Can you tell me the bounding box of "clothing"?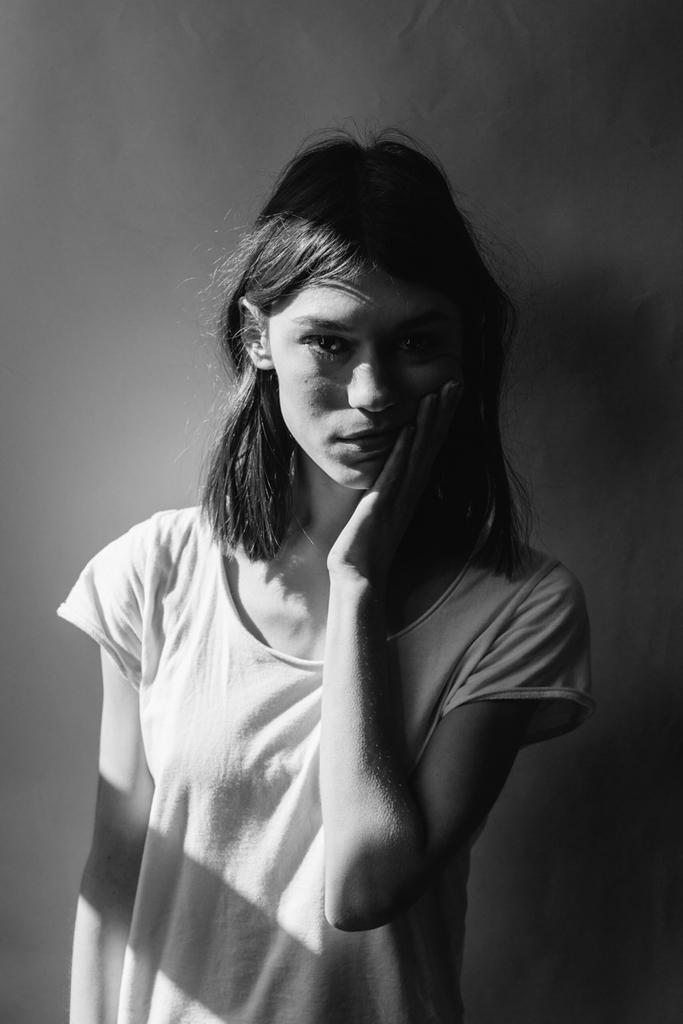
x1=60 y1=500 x2=596 y2=1023.
